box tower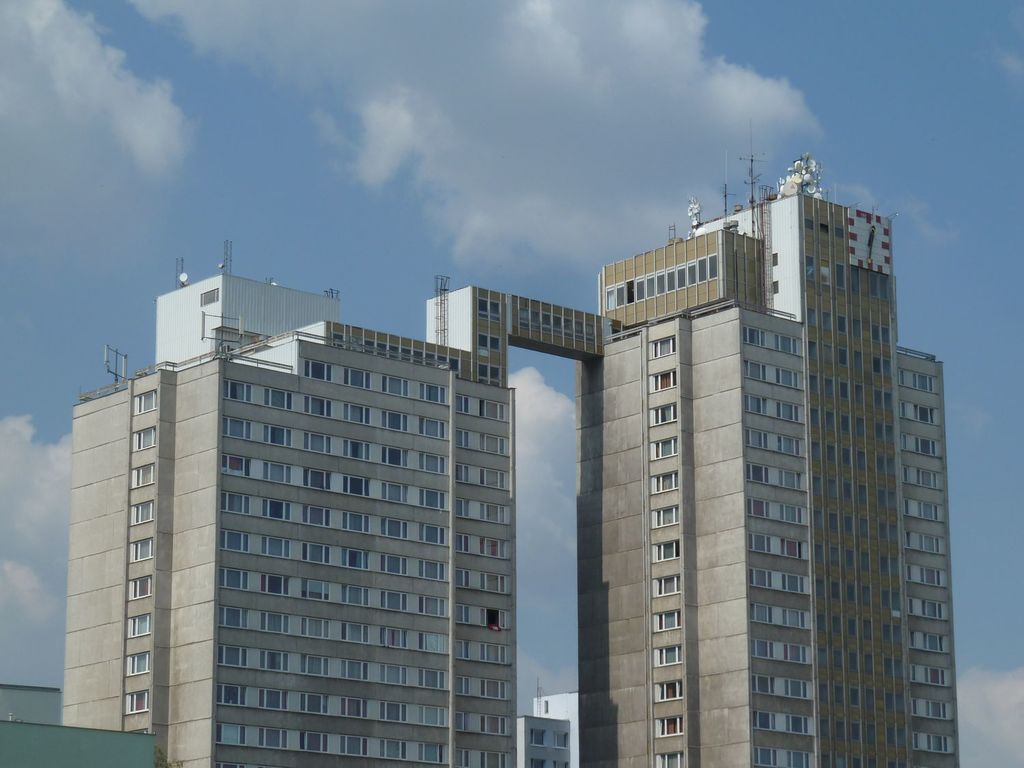
<region>61, 120, 958, 767</region>
